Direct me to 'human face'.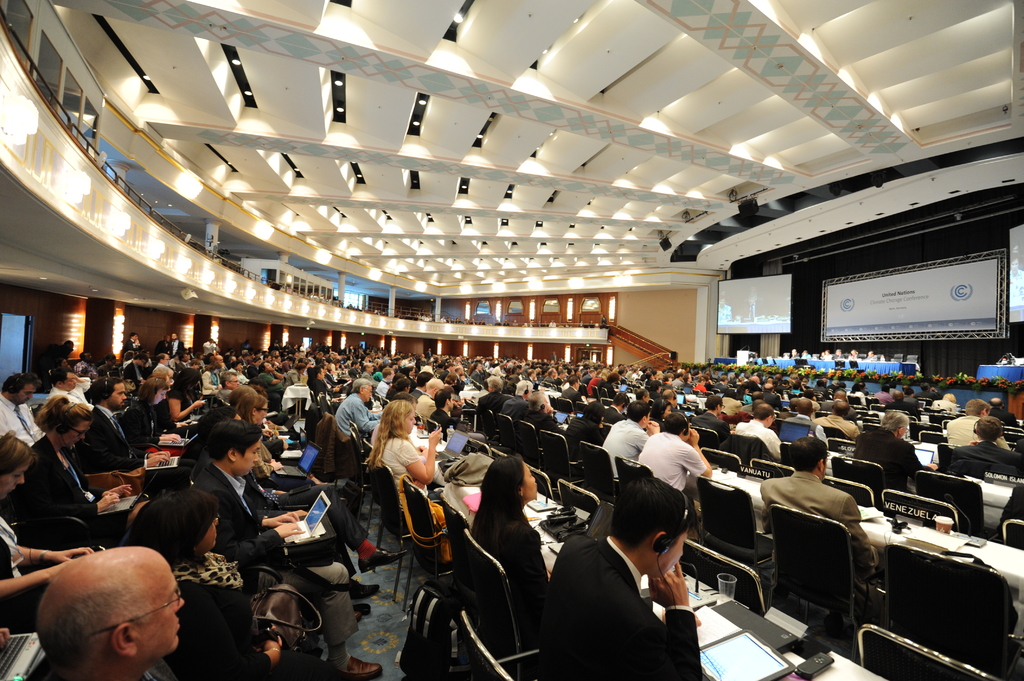
Direction: <region>658, 531, 689, 578</region>.
